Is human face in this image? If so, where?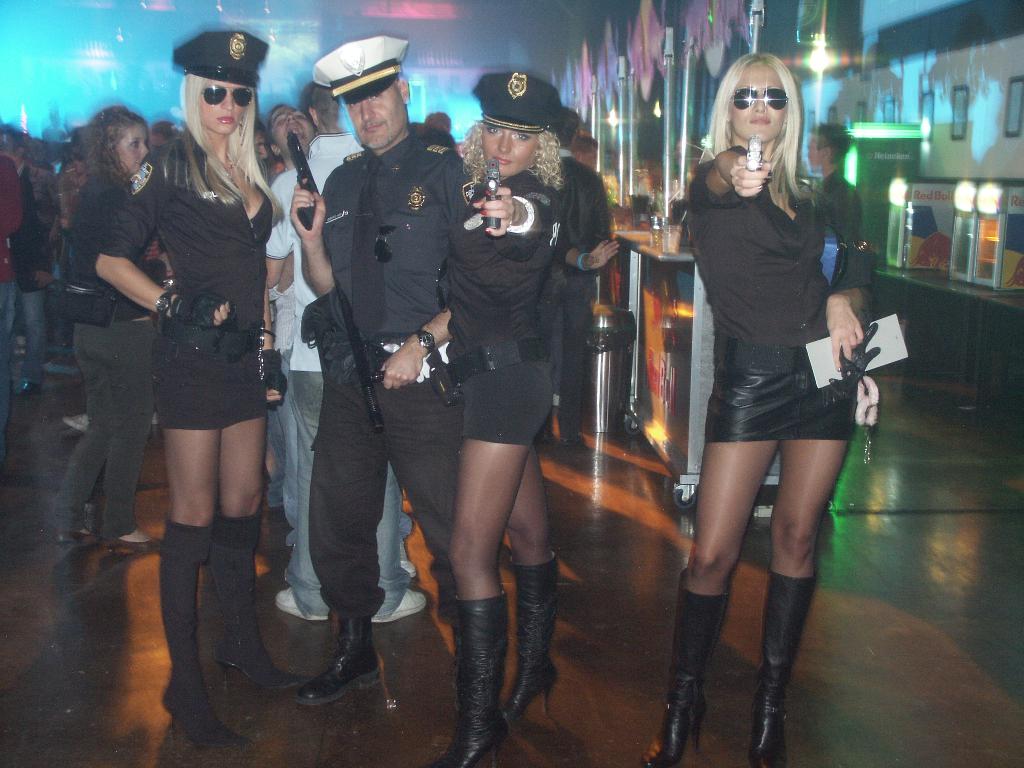
Yes, at [478, 126, 536, 180].
